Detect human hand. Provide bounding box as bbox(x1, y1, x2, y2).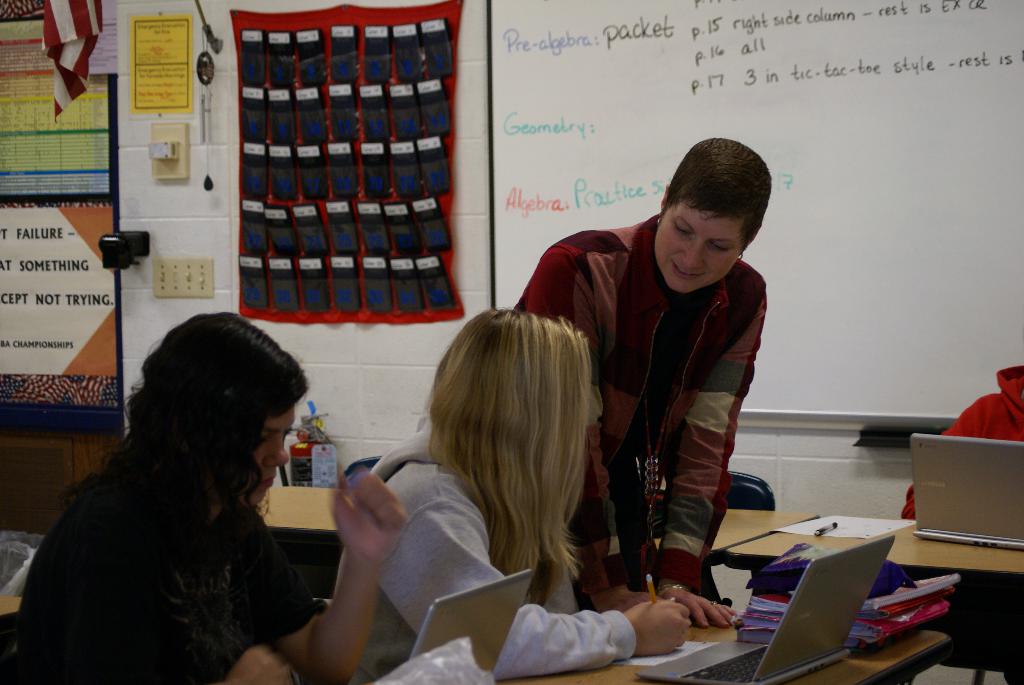
bbox(221, 644, 295, 684).
